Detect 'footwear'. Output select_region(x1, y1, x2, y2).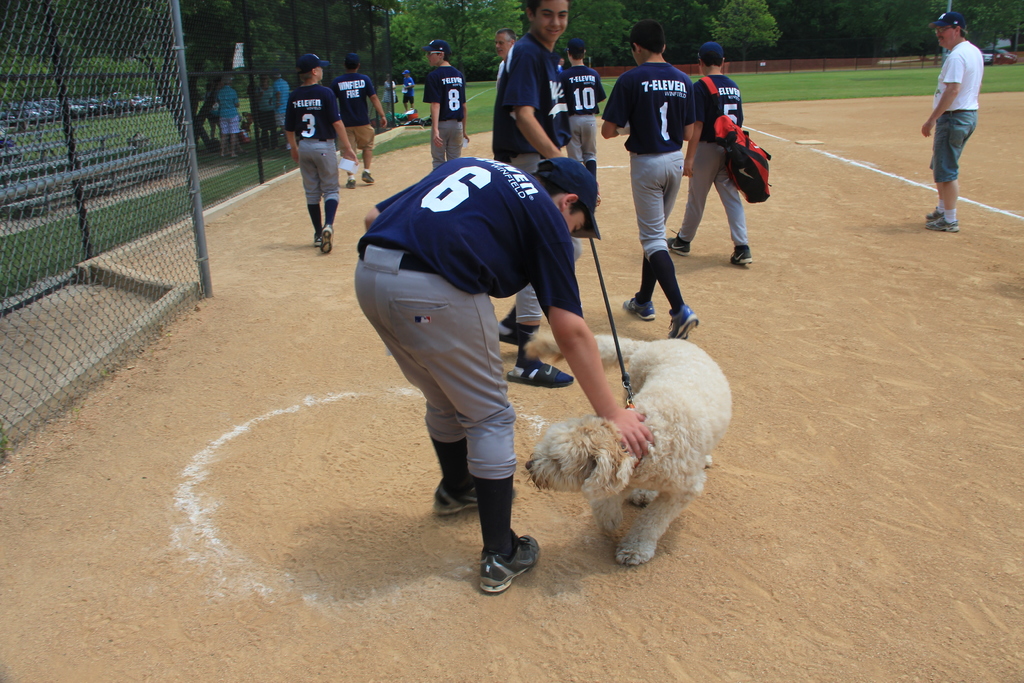
select_region(344, 177, 356, 189).
